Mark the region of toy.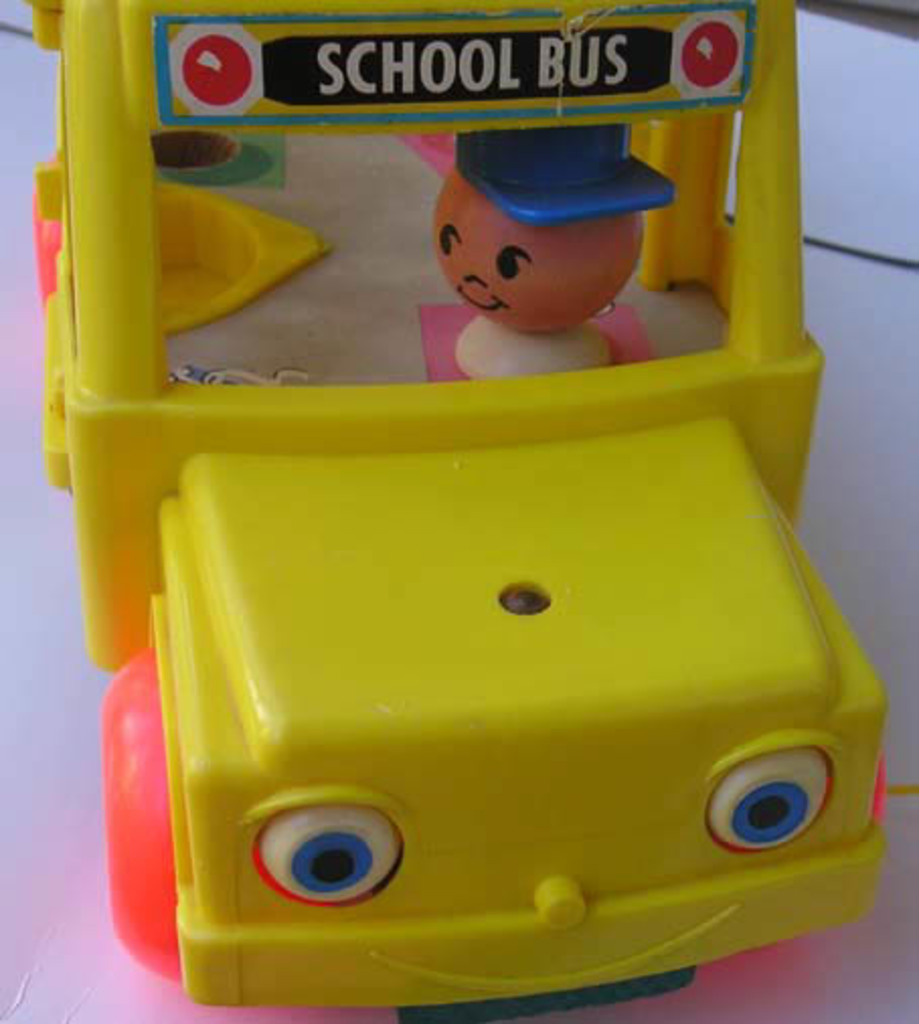
Region: (6,0,897,1022).
